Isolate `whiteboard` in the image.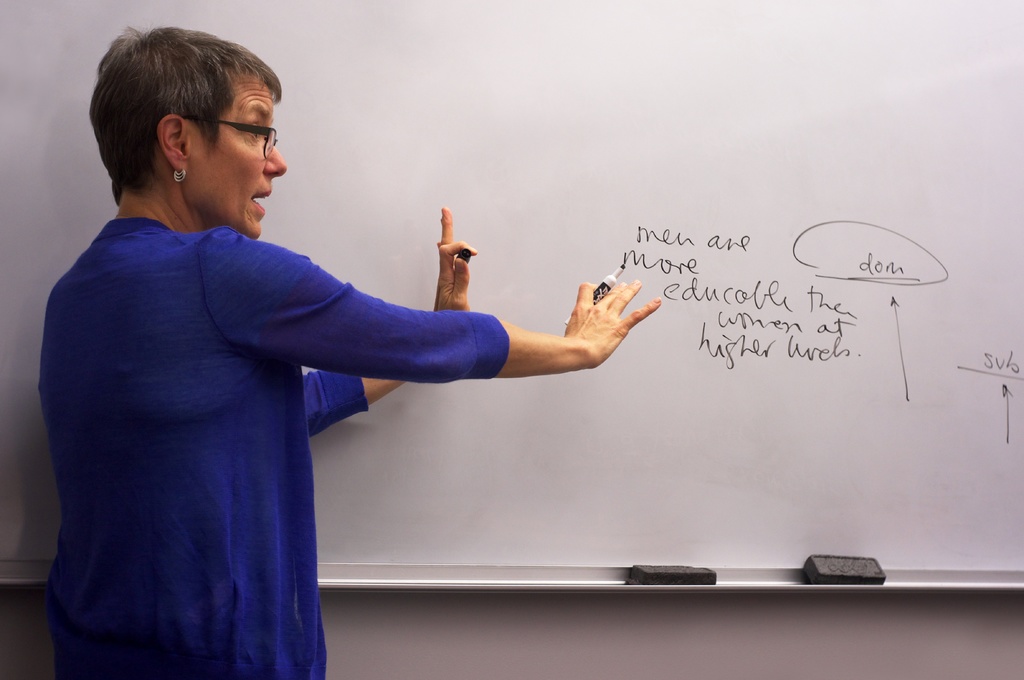
Isolated region: bbox=[0, 0, 1023, 585].
